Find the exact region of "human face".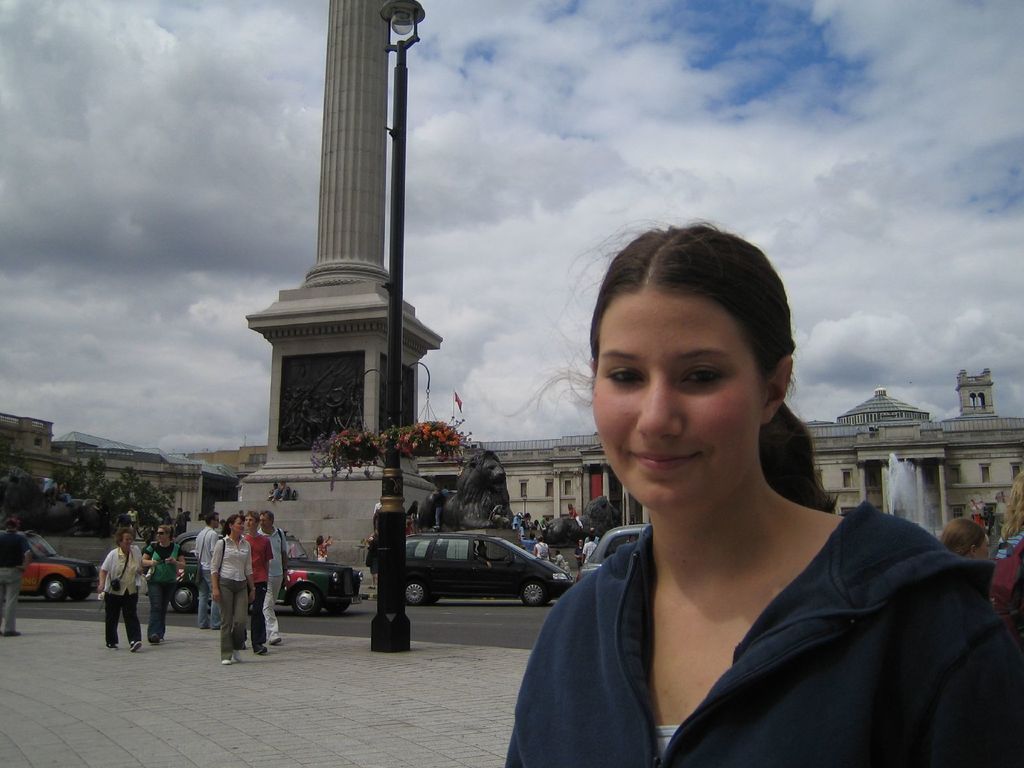
Exact region: <bbox>155, 528, 170, 543</bbox>.
